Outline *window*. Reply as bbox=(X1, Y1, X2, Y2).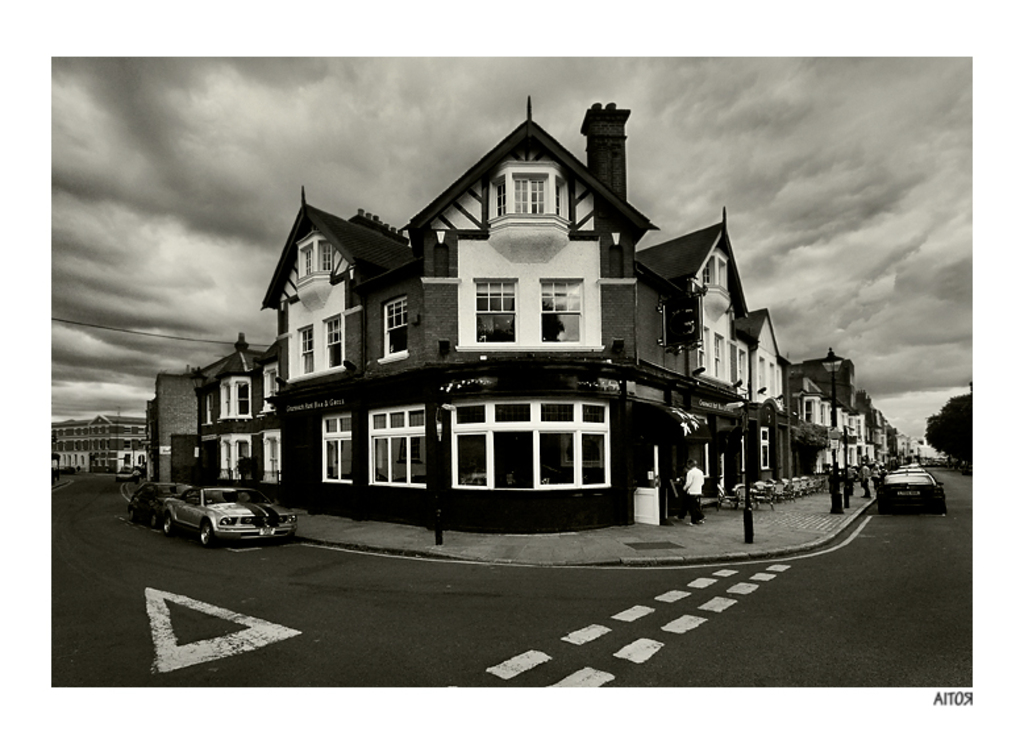
bbox=(218, 429, 253, 474).
